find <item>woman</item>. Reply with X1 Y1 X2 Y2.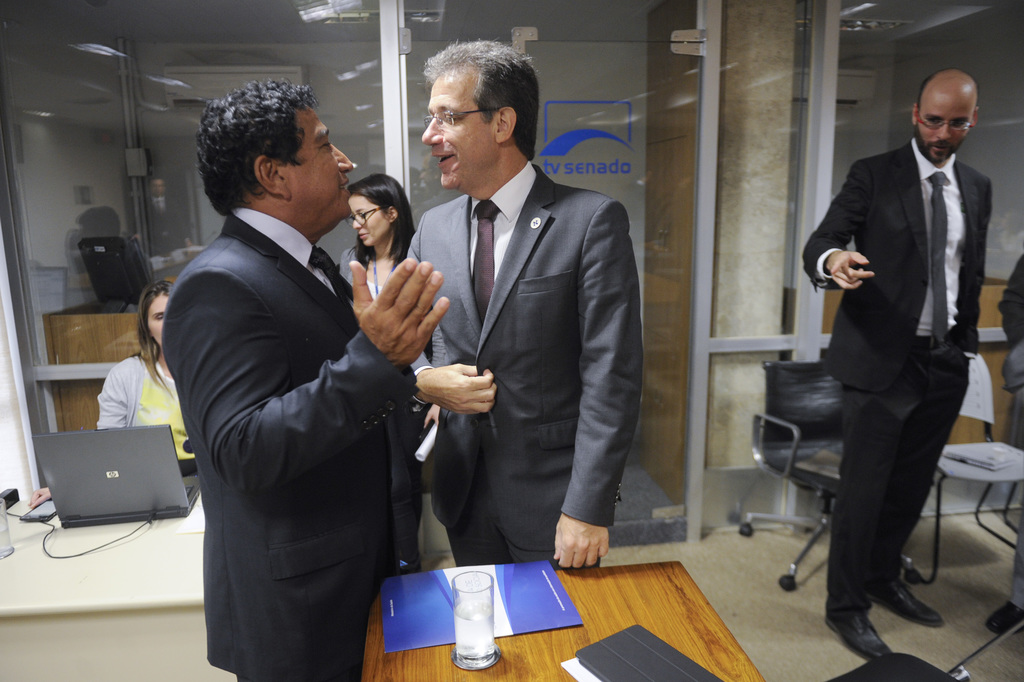
337 173 425 577.
